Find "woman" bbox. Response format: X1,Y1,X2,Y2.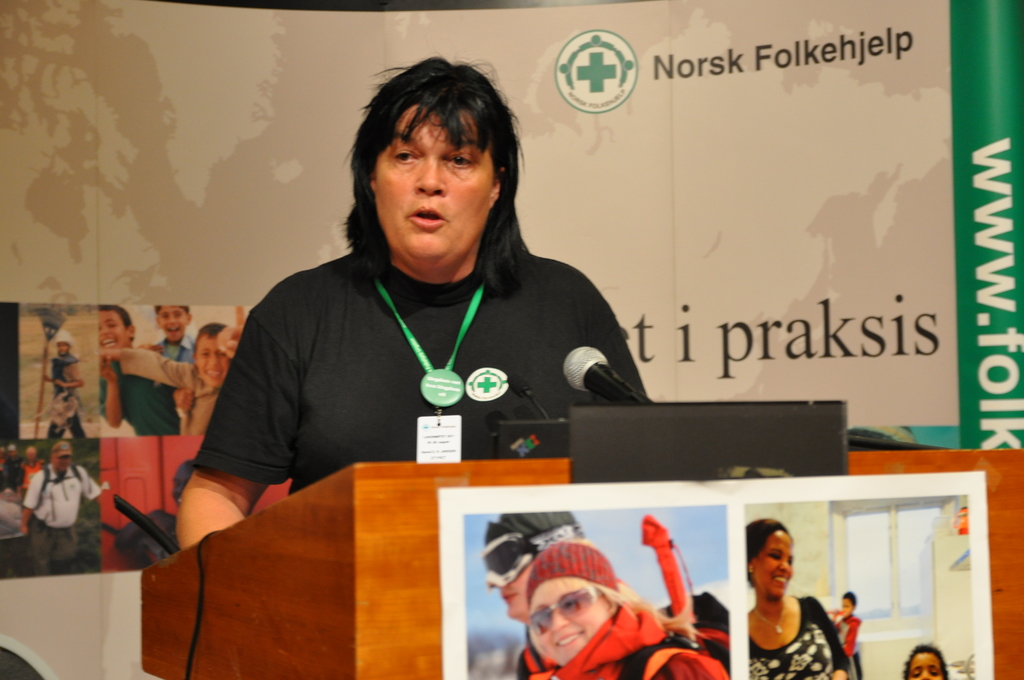
113,459,198,568.
